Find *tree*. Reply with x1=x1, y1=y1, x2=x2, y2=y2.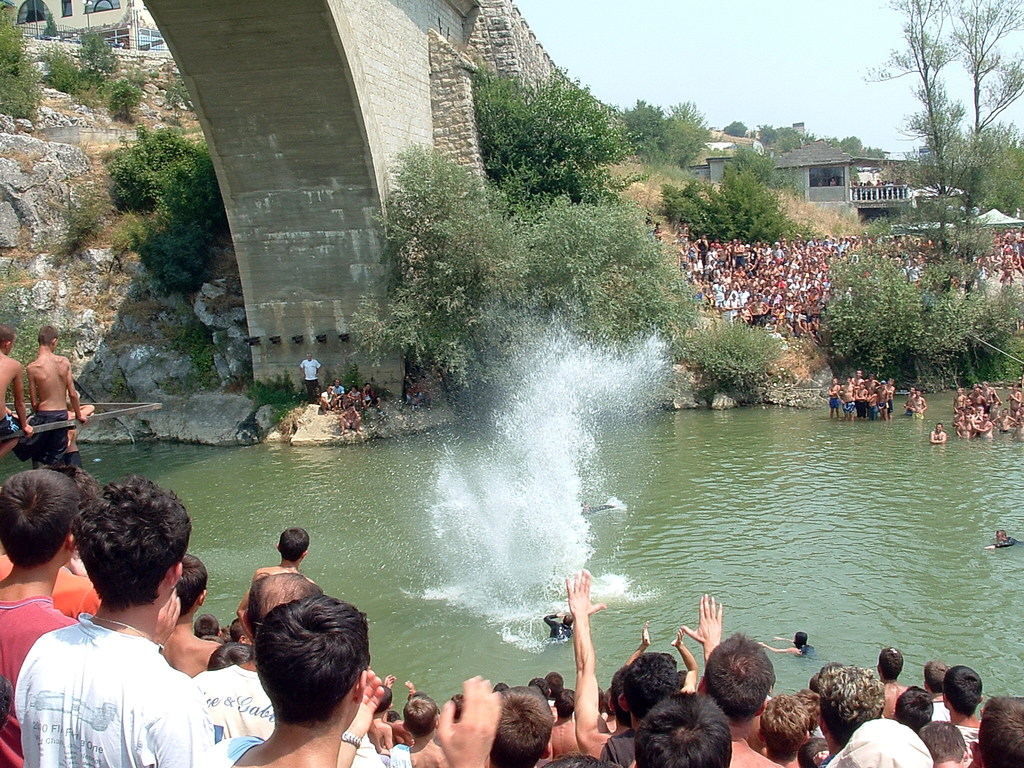
x1=620, y1=95, x2=712, y2=172.
